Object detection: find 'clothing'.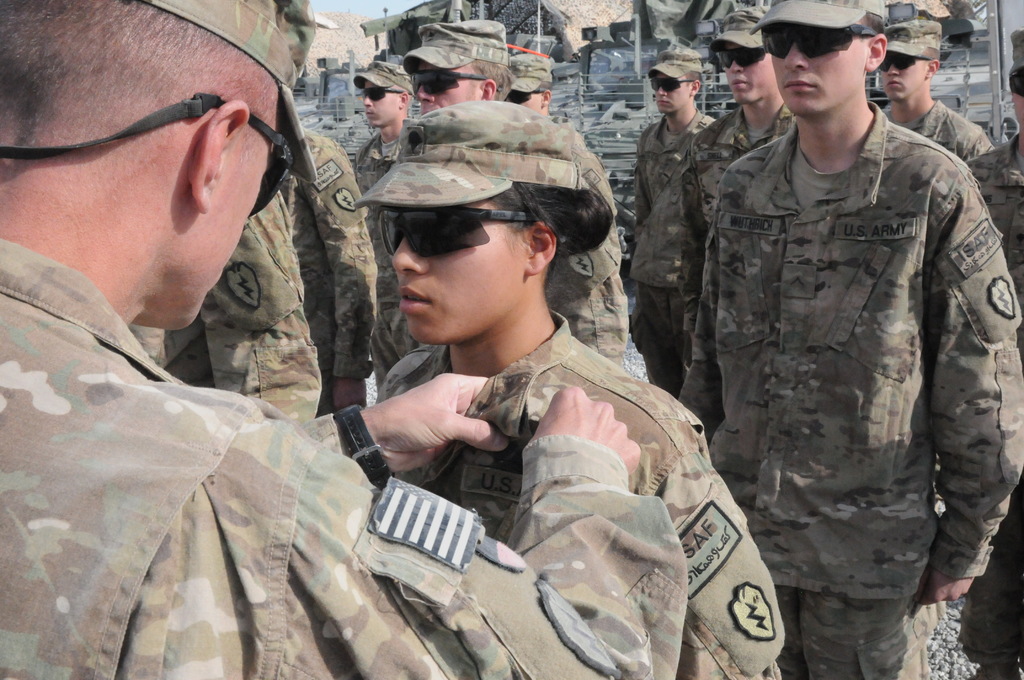
370, 304, 788, 679.
